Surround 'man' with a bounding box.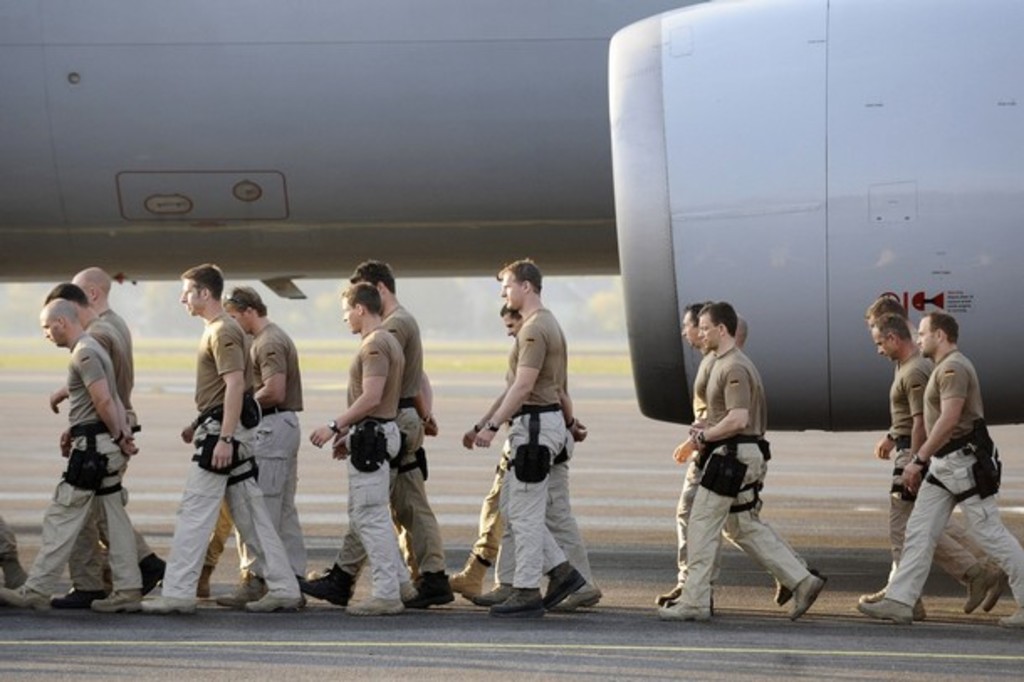
(x1=311, y1=281, x2=420, y2=616).
